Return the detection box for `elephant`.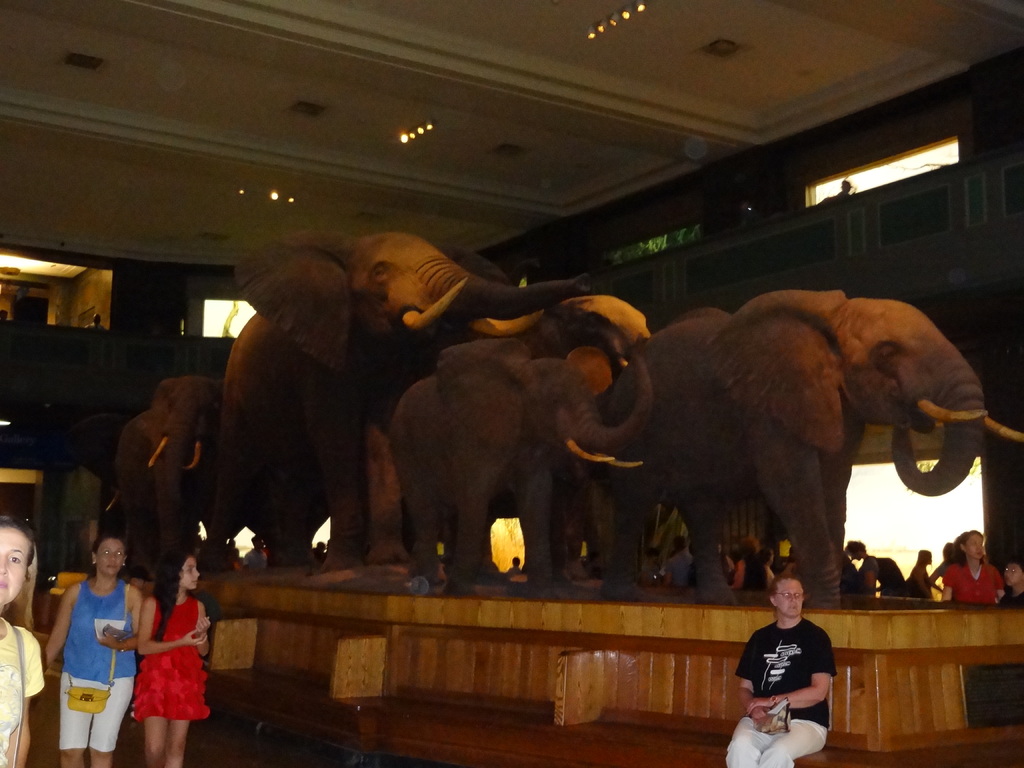
x1=518 y1=282 x2=1009 y2=617.
